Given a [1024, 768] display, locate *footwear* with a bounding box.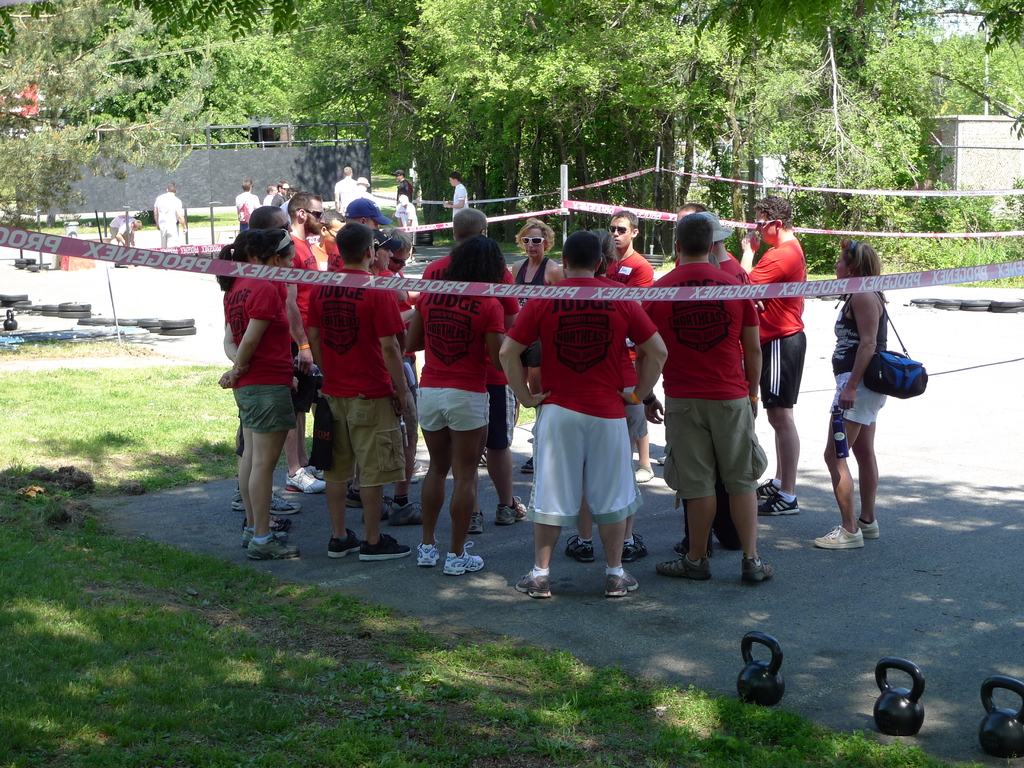
Located: locate(521, 457, 534, 474).
